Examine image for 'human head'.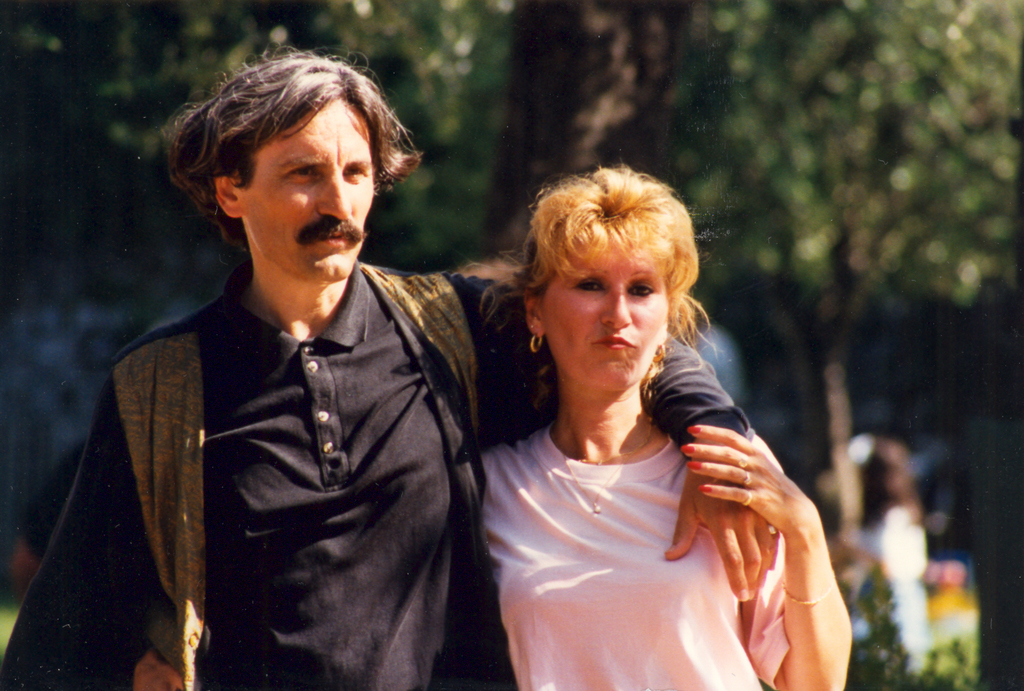
Examination result: [467, 167, 715, 398].
